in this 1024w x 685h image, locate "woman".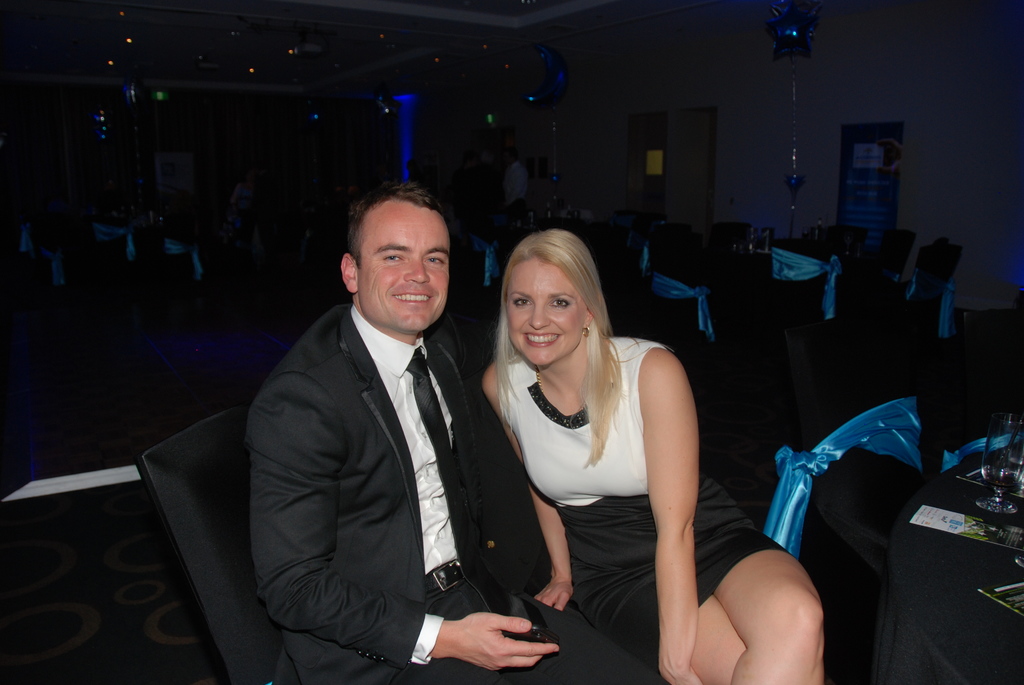
Bounding box: (473, 233, 828, 684).
